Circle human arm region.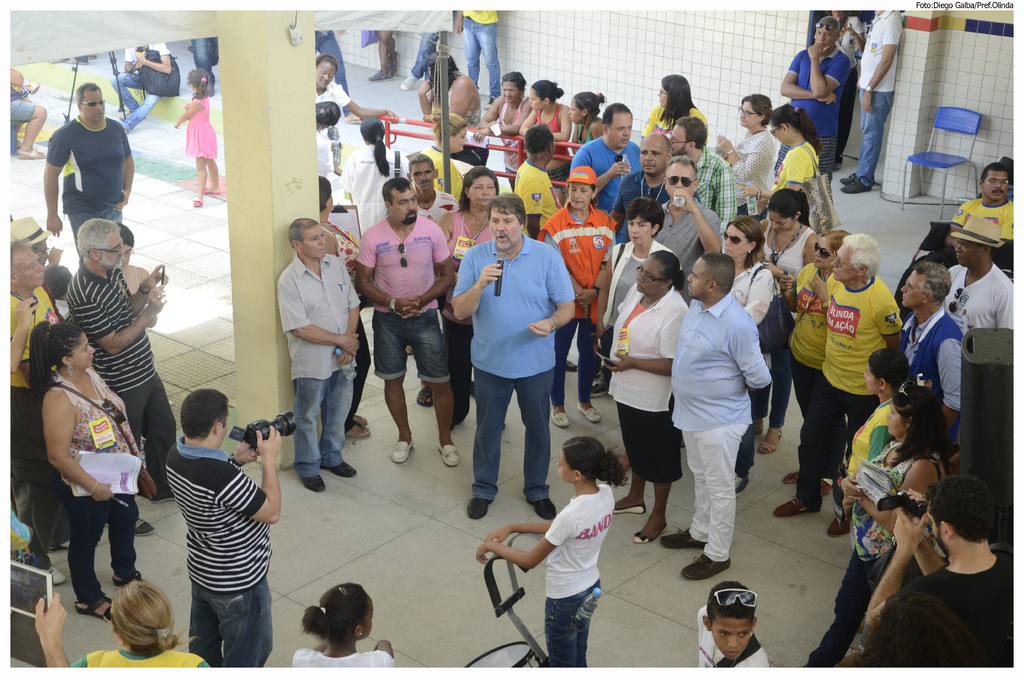
Region: bbox=[336, 254, 361, 371].
